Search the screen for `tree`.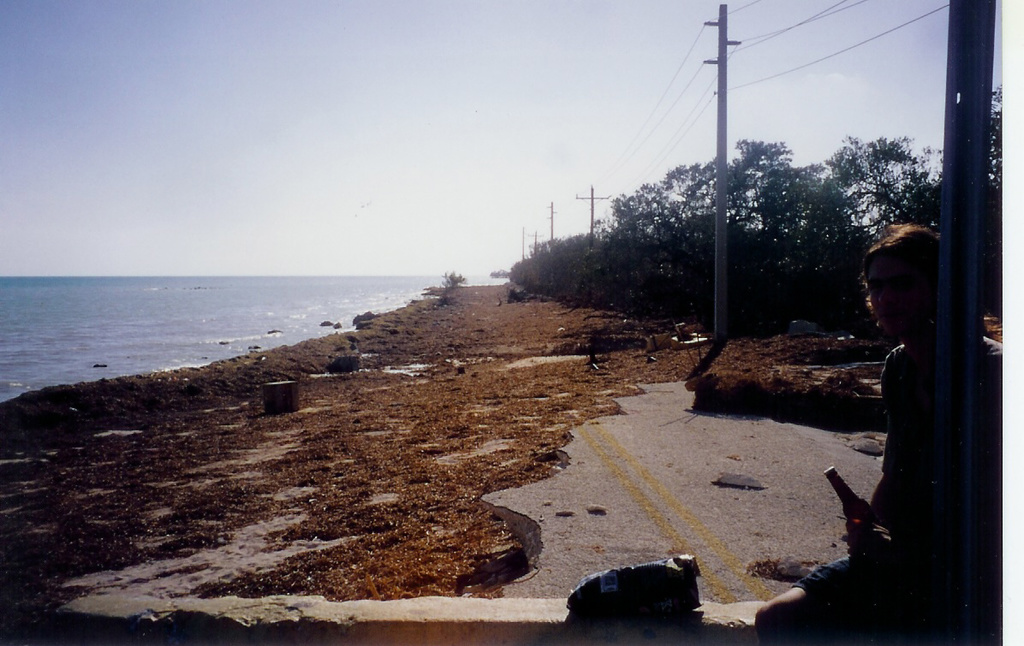
Found at x1=527 y1=77 x2=1004 y2=329.
